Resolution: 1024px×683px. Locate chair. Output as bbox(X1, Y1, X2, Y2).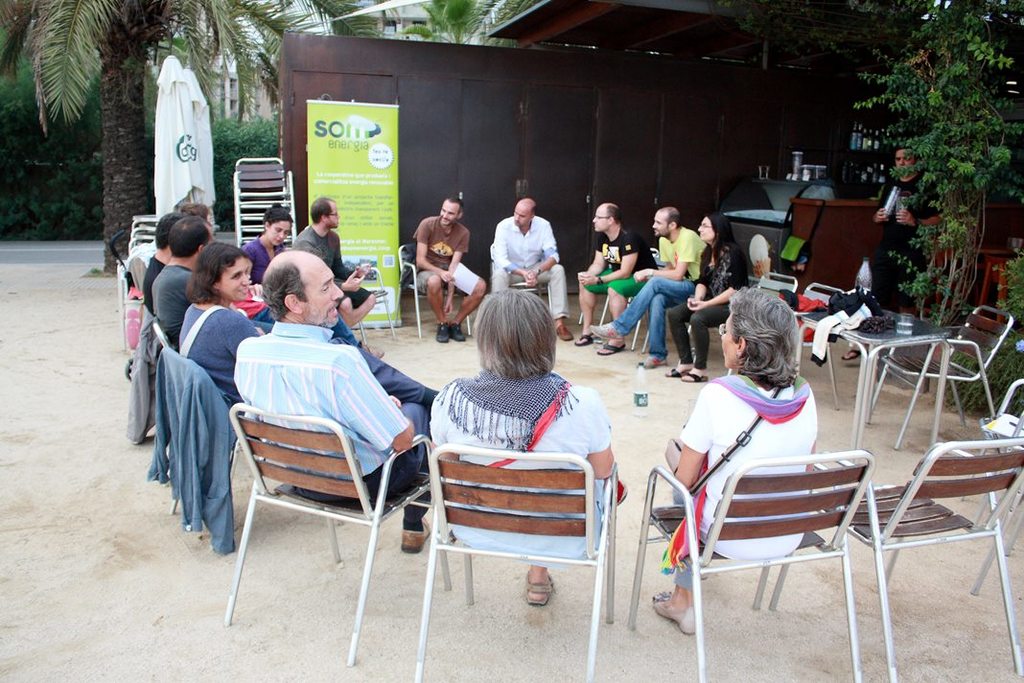
bbox(873, 306, 1012, 448).
